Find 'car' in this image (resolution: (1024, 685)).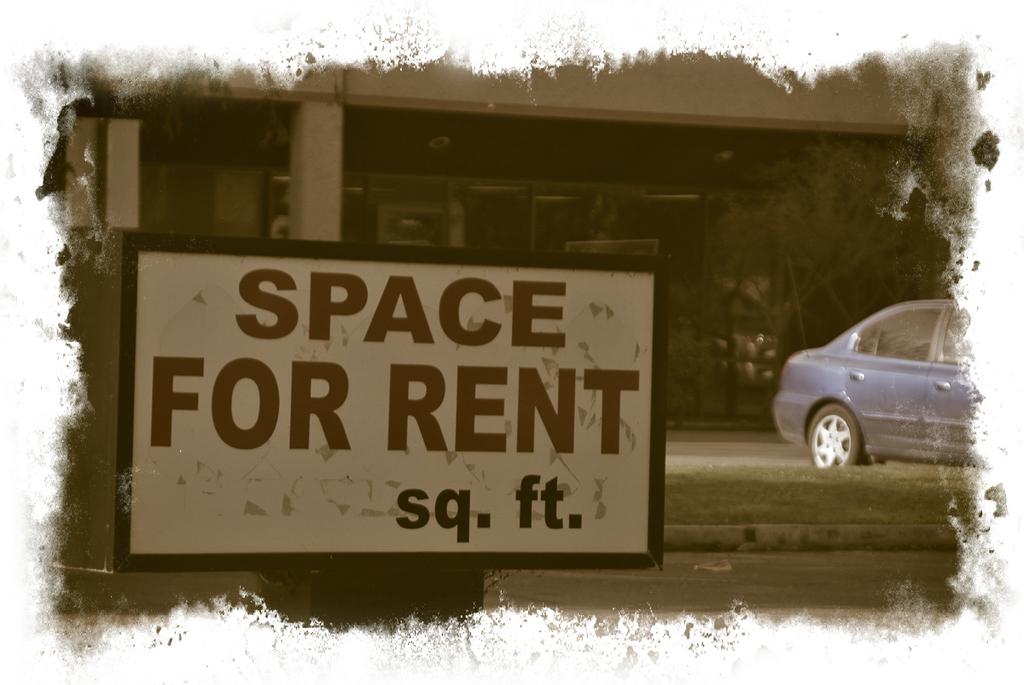
<region>767, 299, 978, 484</region>.
